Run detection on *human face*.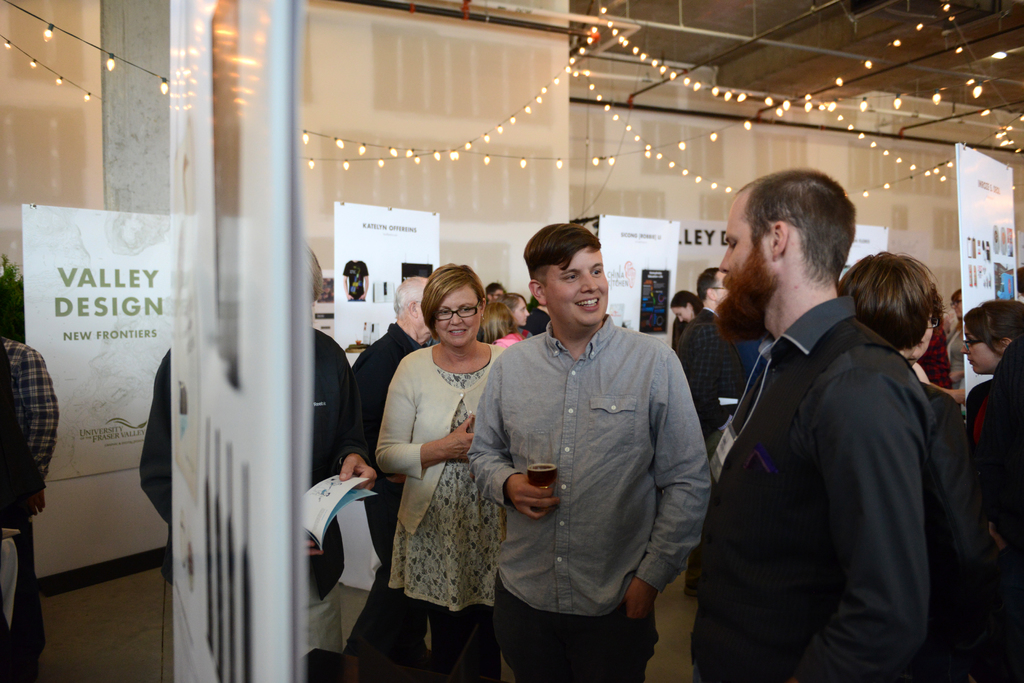
Result: rect(434, 291, 480, 351).
